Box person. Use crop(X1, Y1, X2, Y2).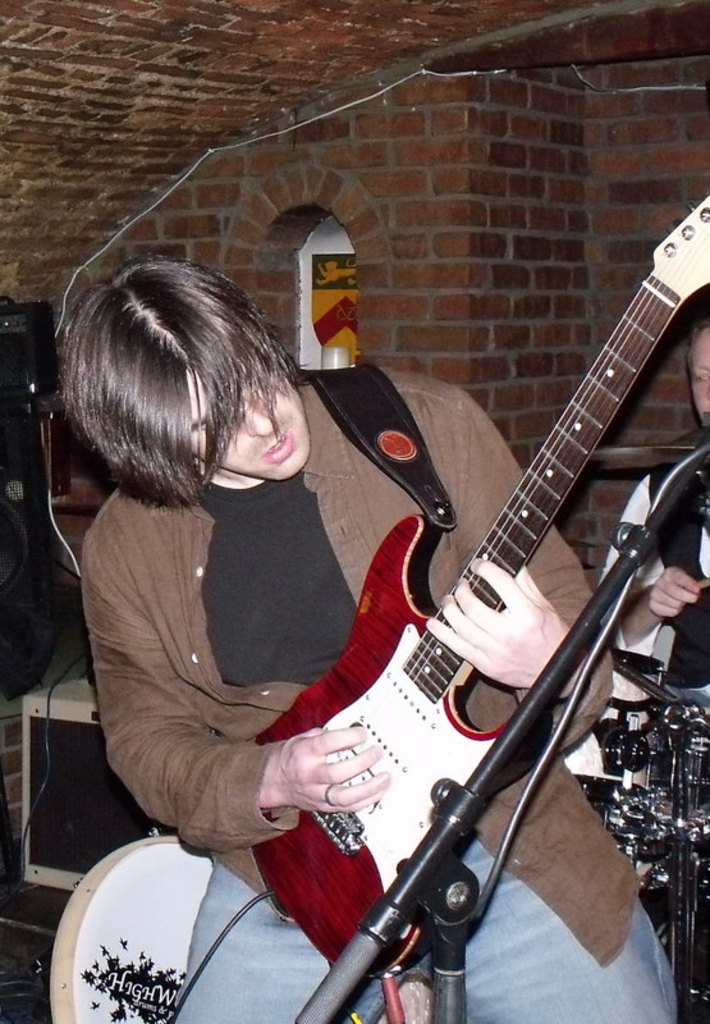
crop(56, 256, 679, 1023).
